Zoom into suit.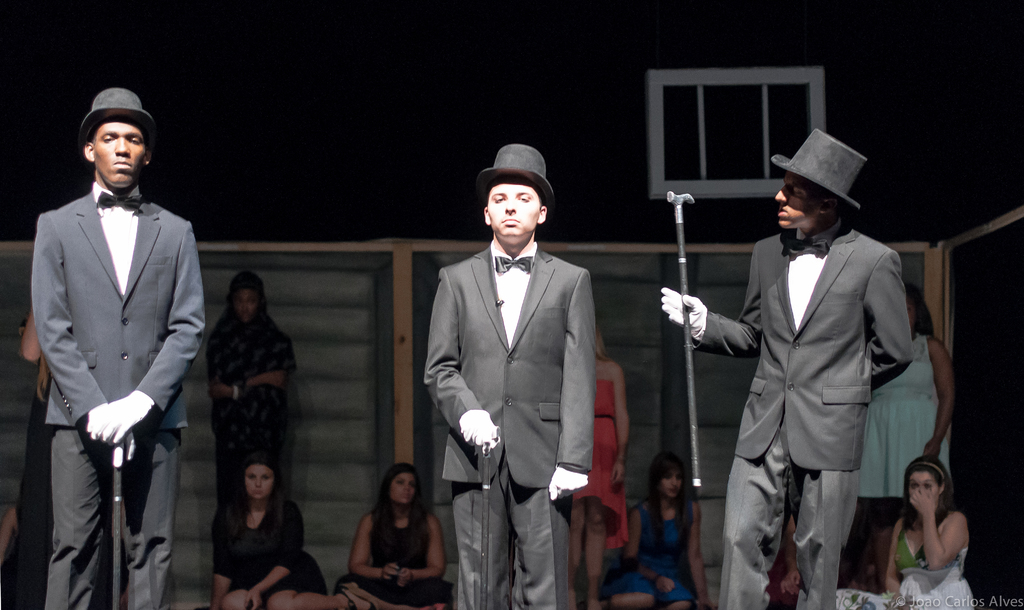
Zoom target: (424, 166, 609, 593).
